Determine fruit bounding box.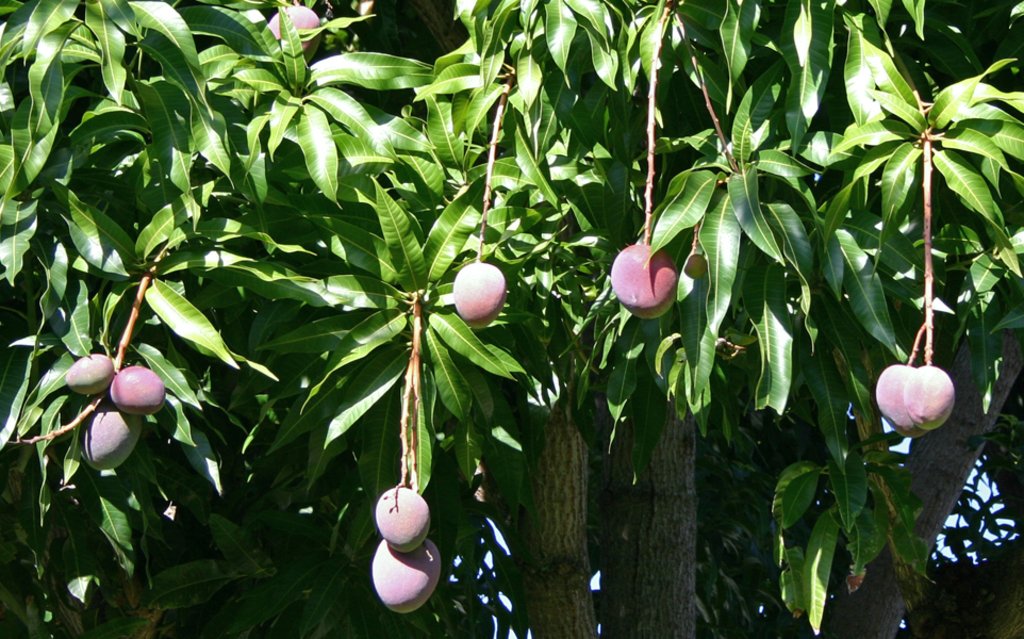
Determined: [x1=872, y1=365, x2=919, y2=429].
